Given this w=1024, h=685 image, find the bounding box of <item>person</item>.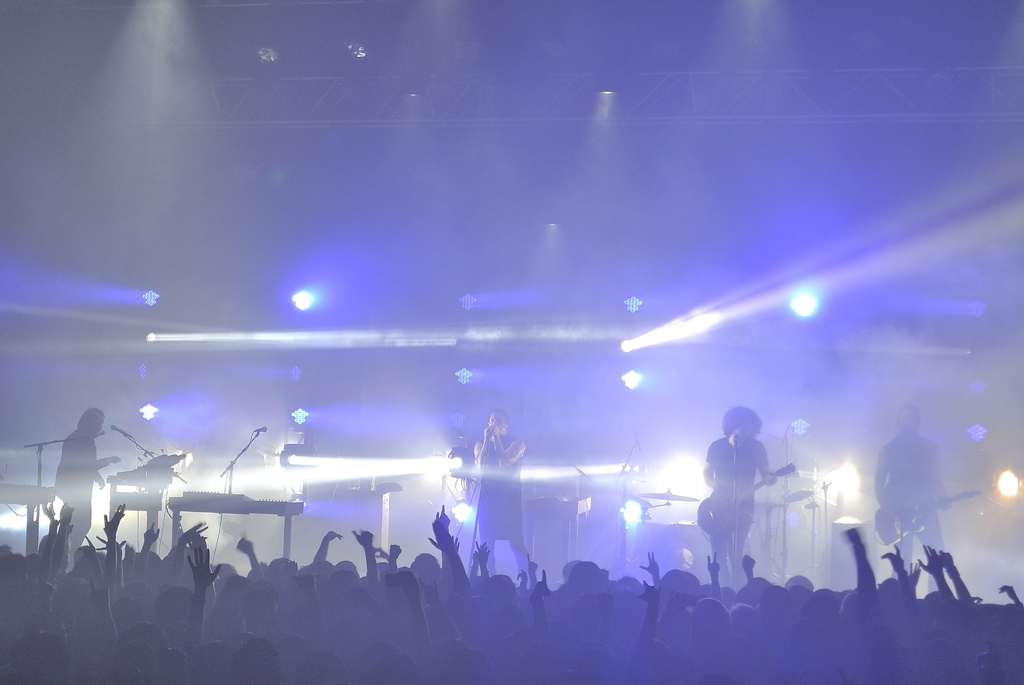
<region>860, 398, 956, 599</region>.
